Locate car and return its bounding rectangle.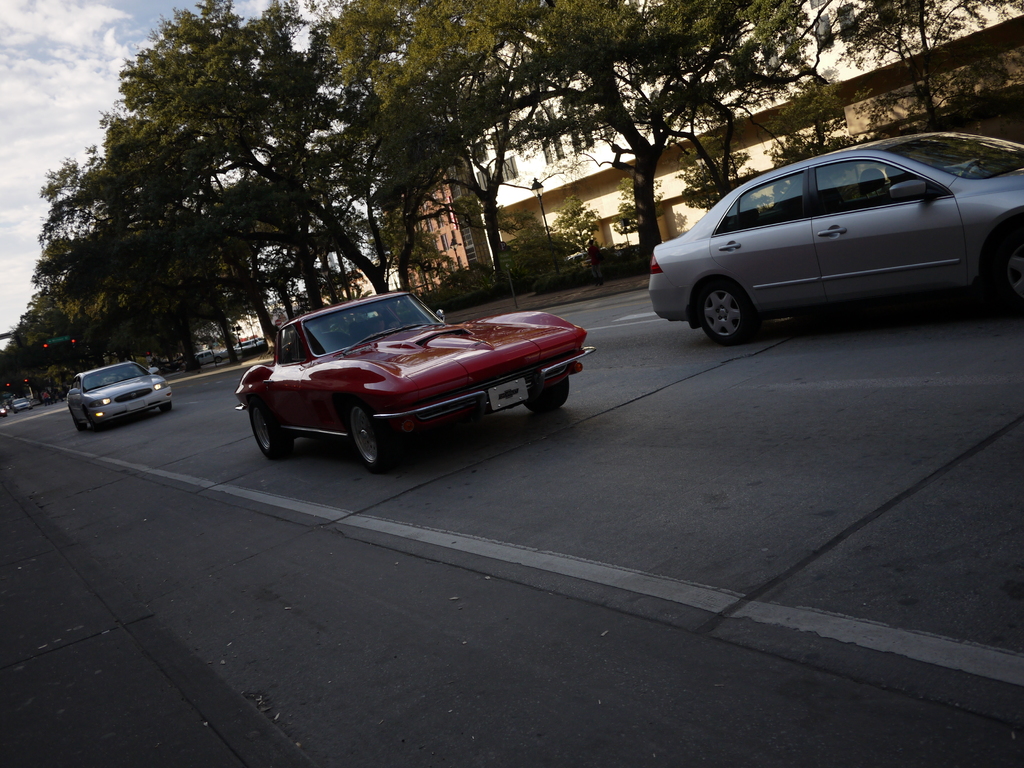
box=[237, 291, 593, 466].
